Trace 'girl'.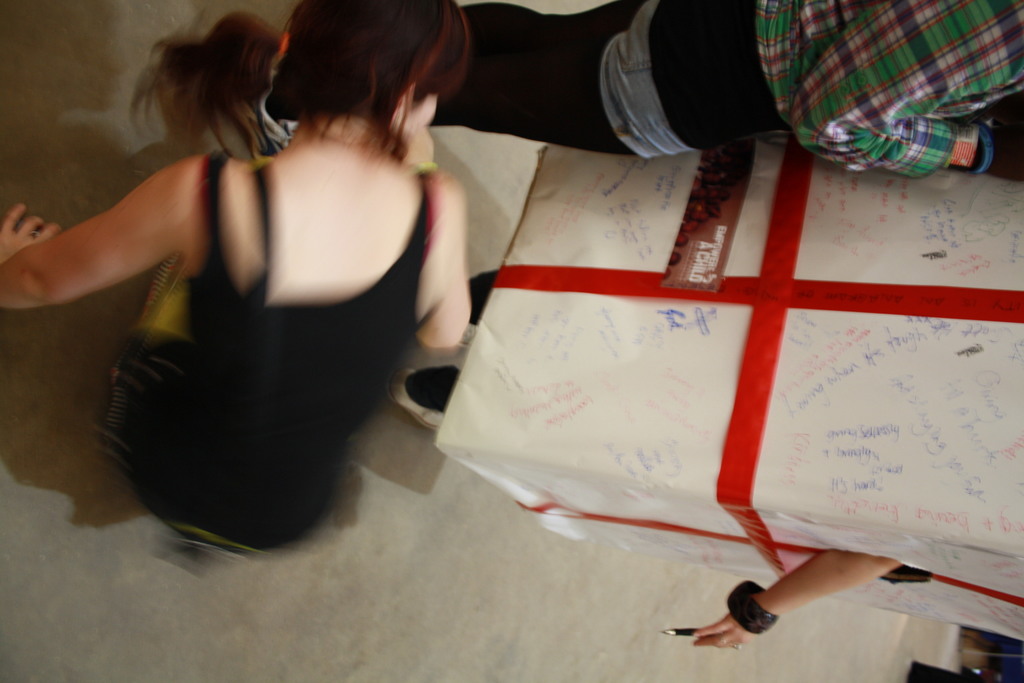
Traced to bbox=(0, 0, 468, 562).
